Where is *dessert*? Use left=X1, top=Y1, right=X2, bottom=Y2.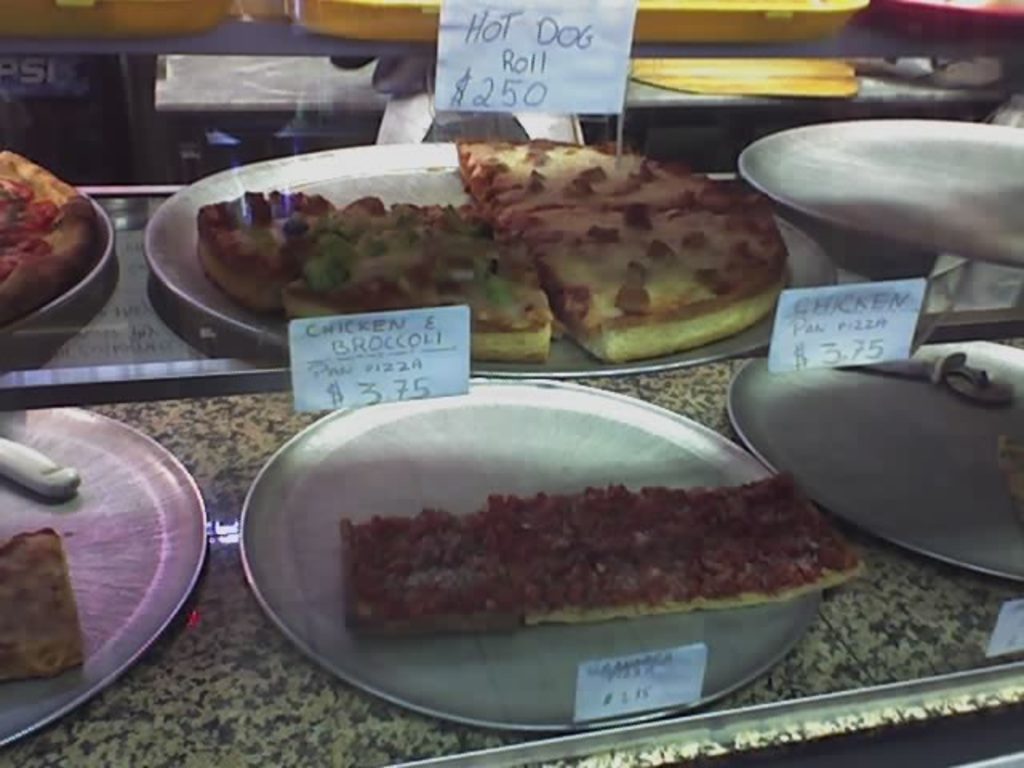
left=488, top=467, right=869, bottom=619.
